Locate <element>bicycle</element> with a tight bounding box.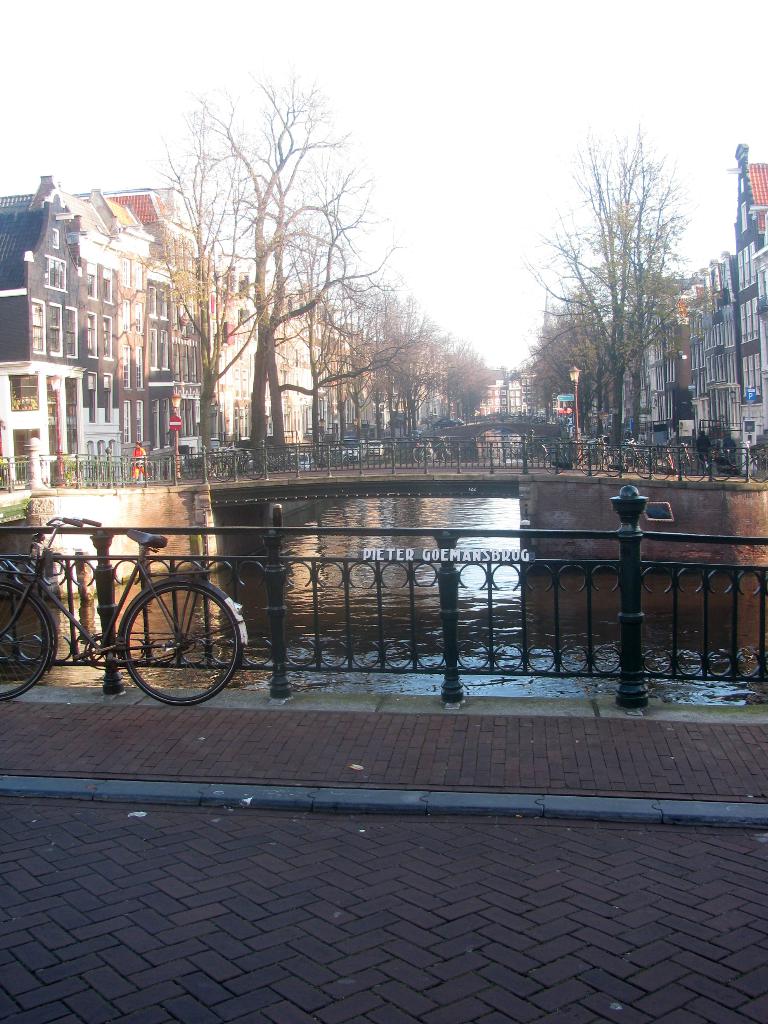
x1=539, y1=435, x2=600, y2=475.
